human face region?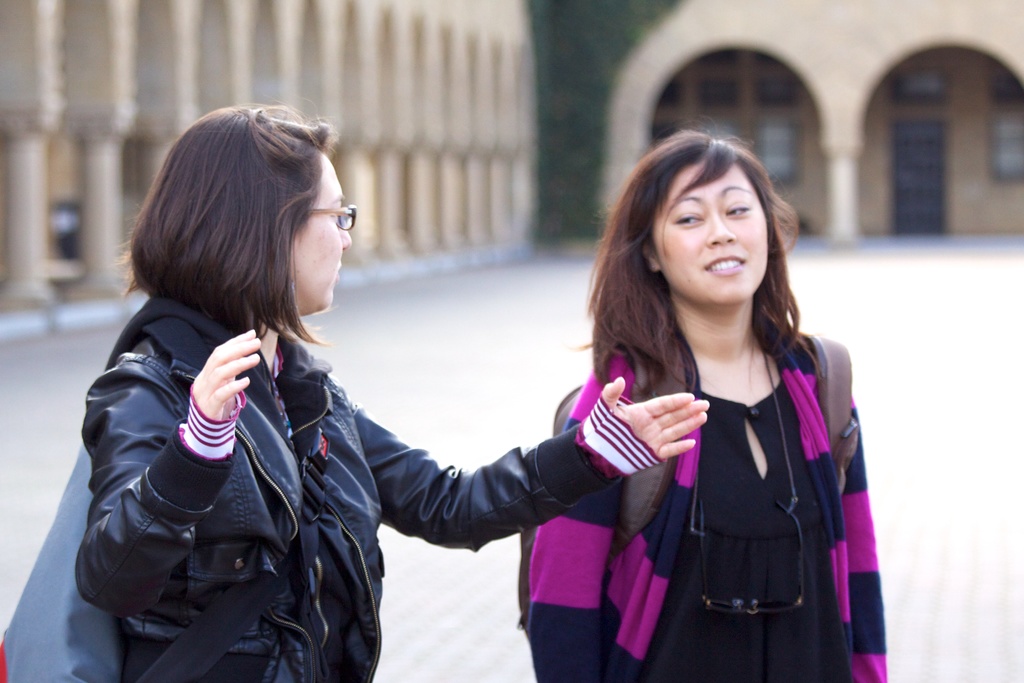
l=289, t=154, r=349, b=314
